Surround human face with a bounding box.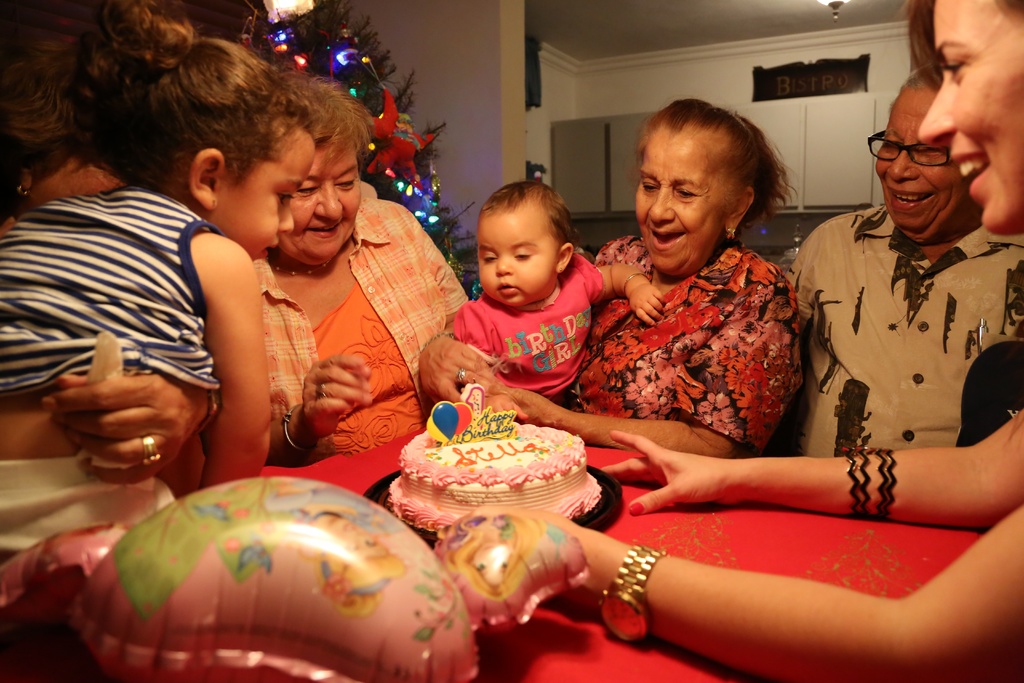
[278,136,366,268].
